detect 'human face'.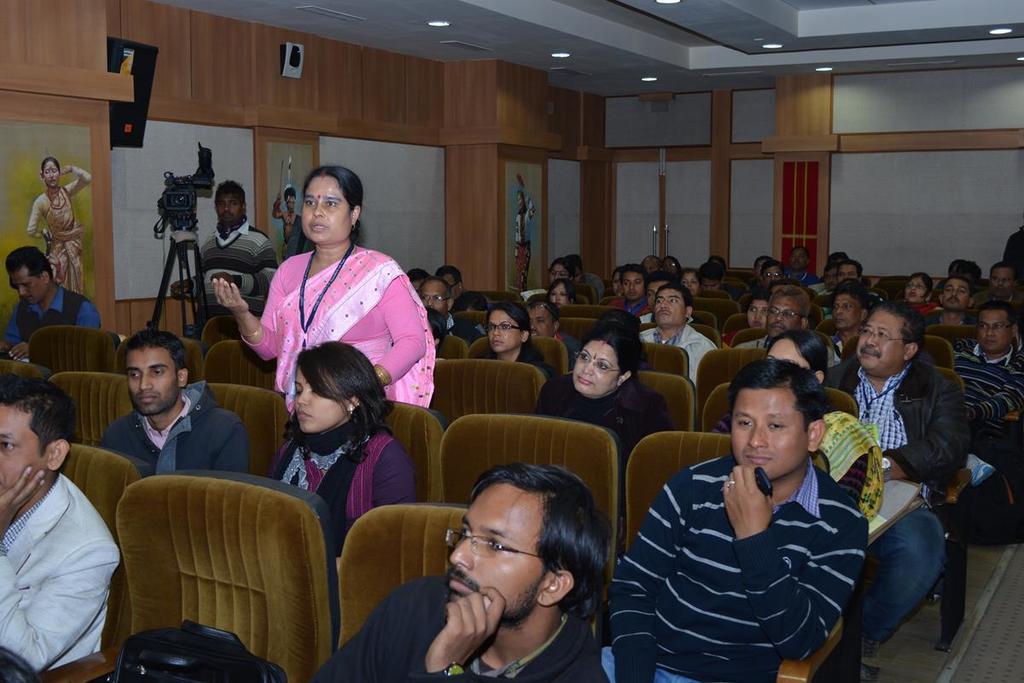
Detected at [903,274,925,303].
